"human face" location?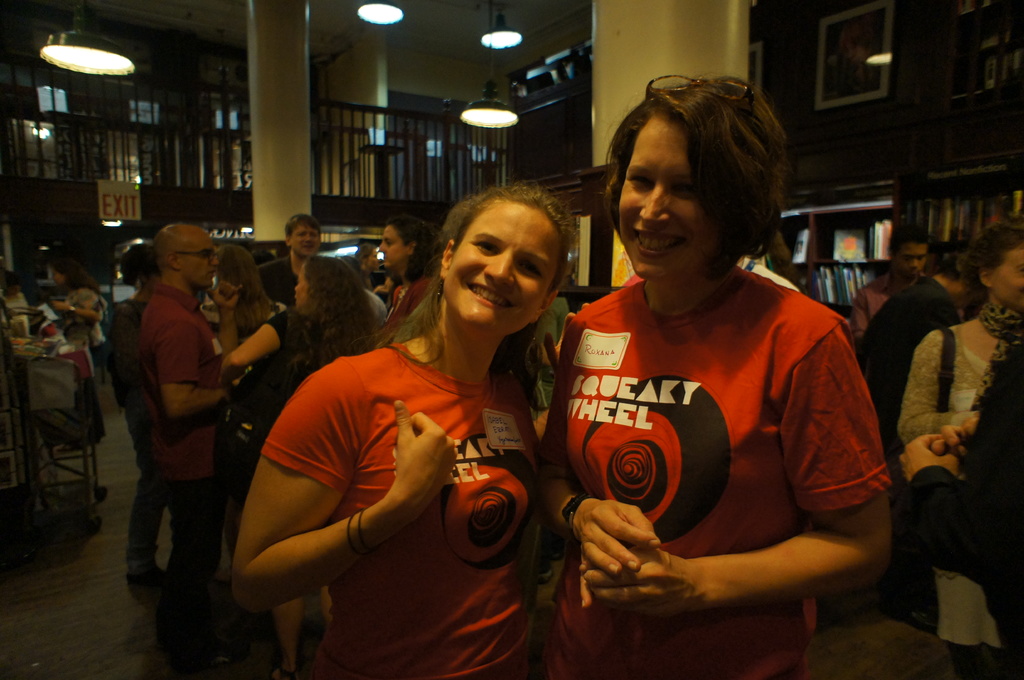
rect(293, 263, 313, 315)
